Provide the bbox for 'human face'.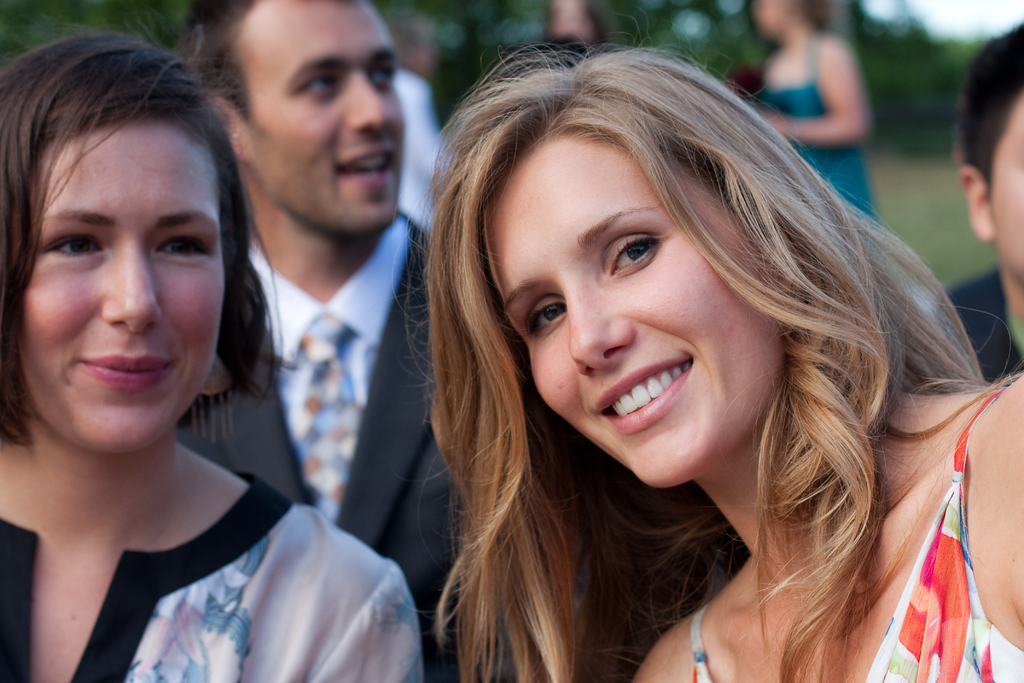
bbox=(13, 112, 228, 456).
